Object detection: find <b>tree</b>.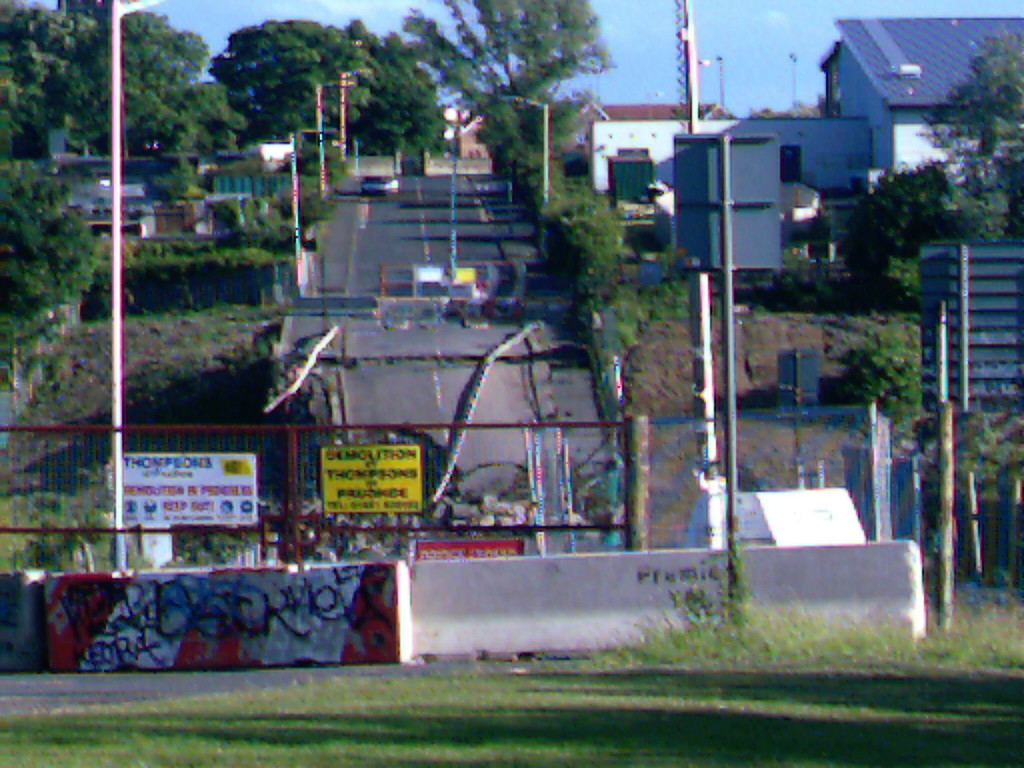
214:14:390:146.
